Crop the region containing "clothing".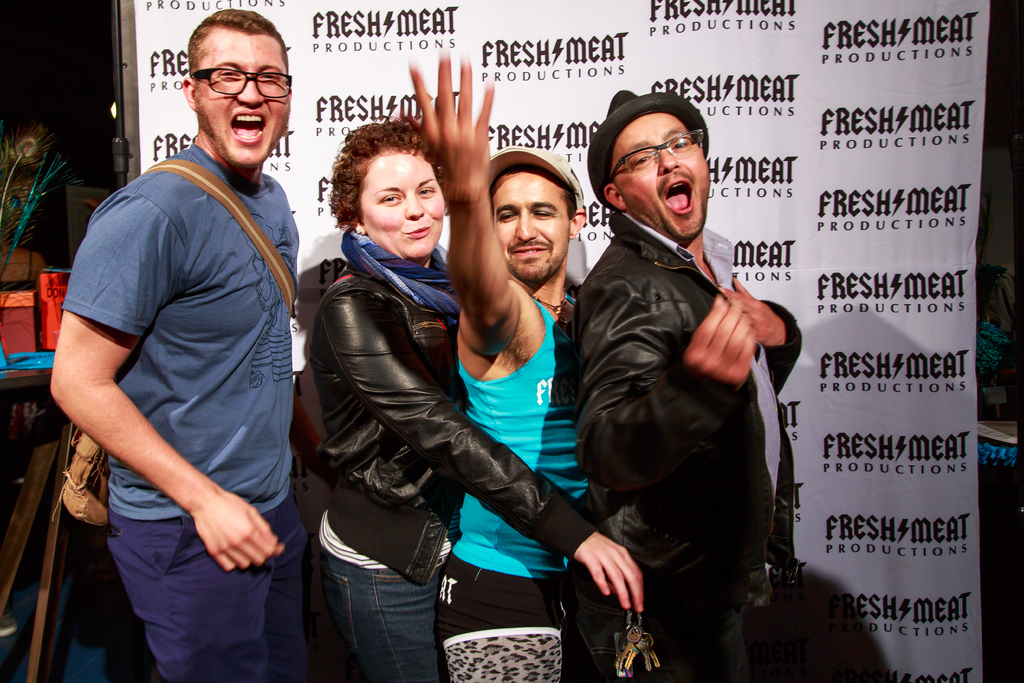
Crop region: x1=429 y1=290 x2=593 y2=682.
